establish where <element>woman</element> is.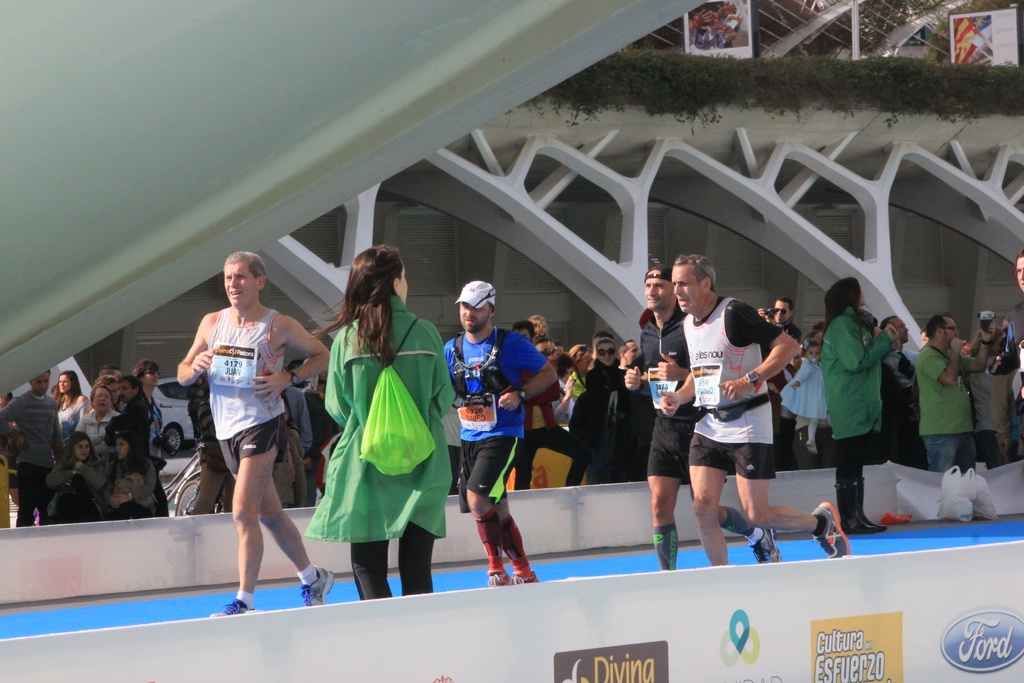
Established at 40, 427, 99, 525.
